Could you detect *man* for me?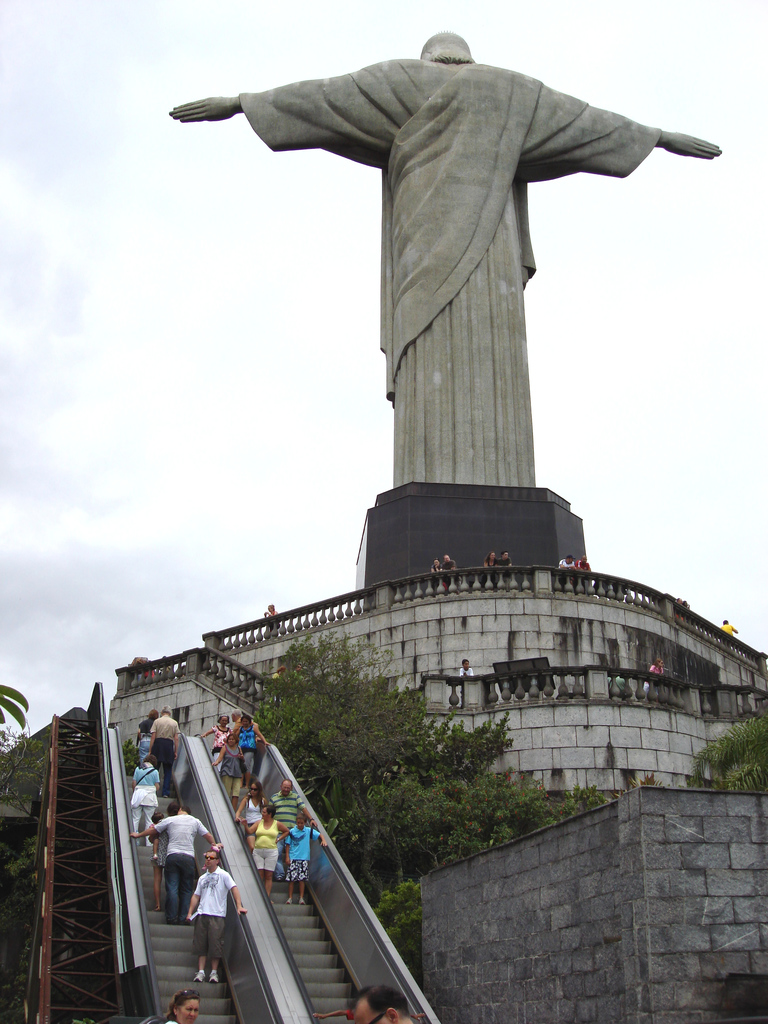
Detection result: <region>261, 779, 317, 870</region>.
